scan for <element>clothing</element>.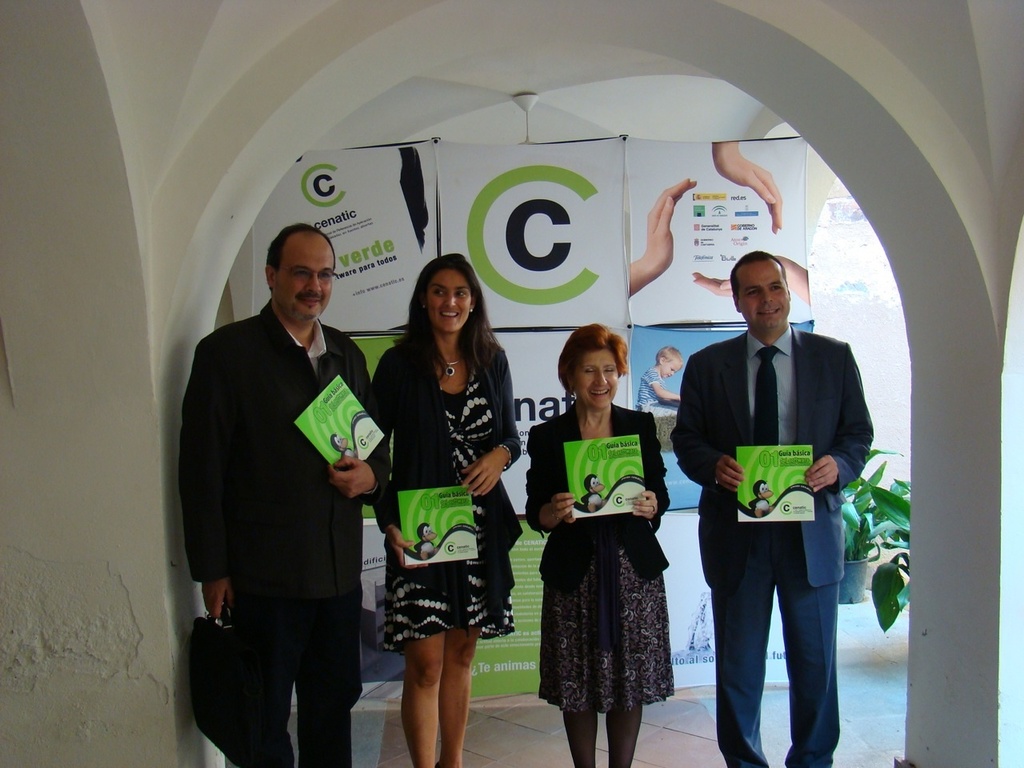
Scan result: rect(526, 402, 666, 706).
